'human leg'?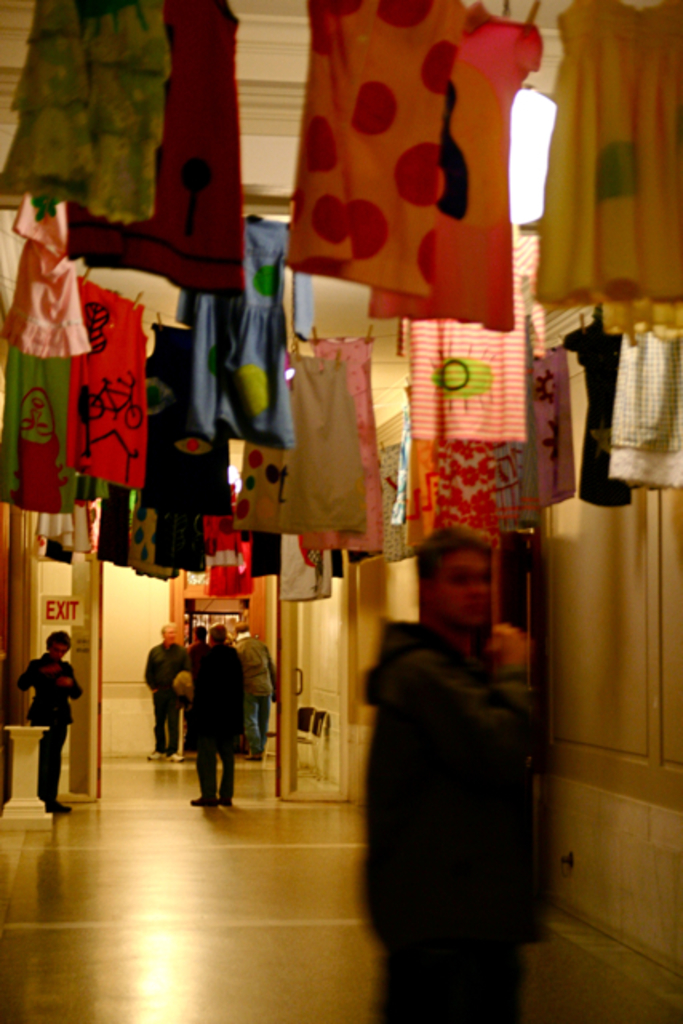
[240, 693, 258, 758]
